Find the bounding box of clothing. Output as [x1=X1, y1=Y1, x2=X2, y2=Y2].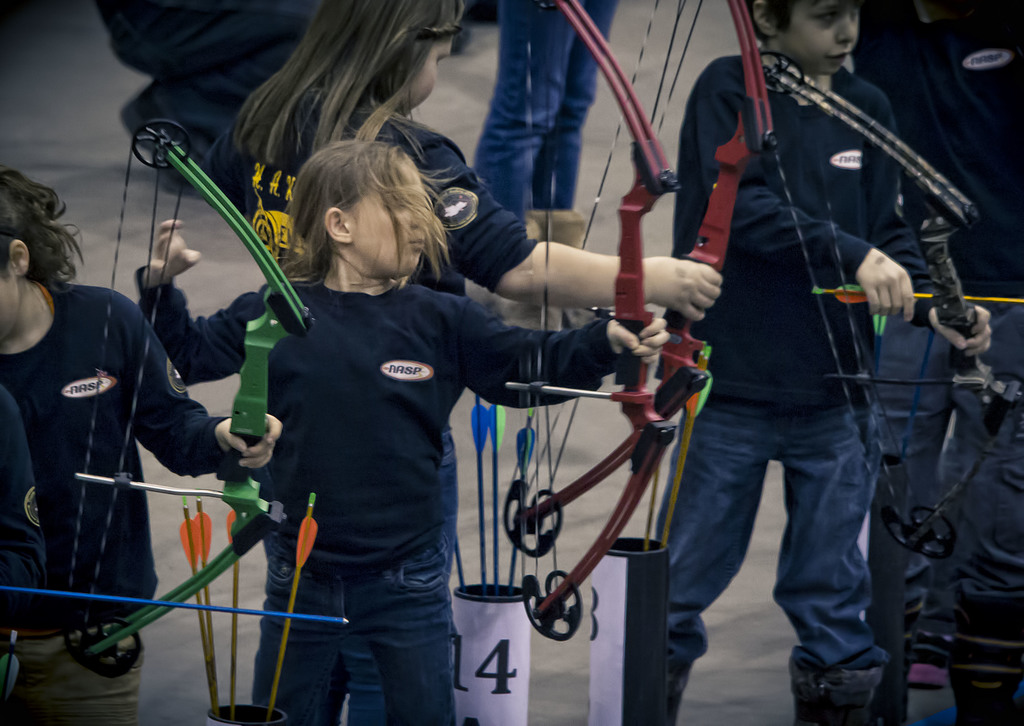
[x1=849, y1=4, x2=1023, y2=723].
